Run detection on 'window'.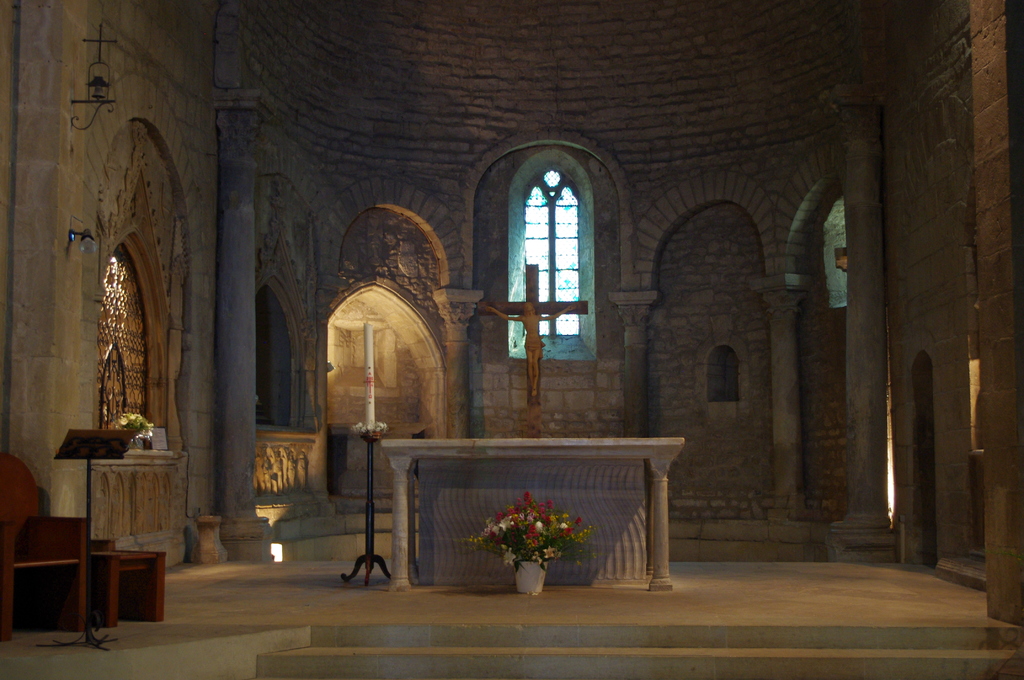
Result: bbox=[518, 152, 589, 337].
